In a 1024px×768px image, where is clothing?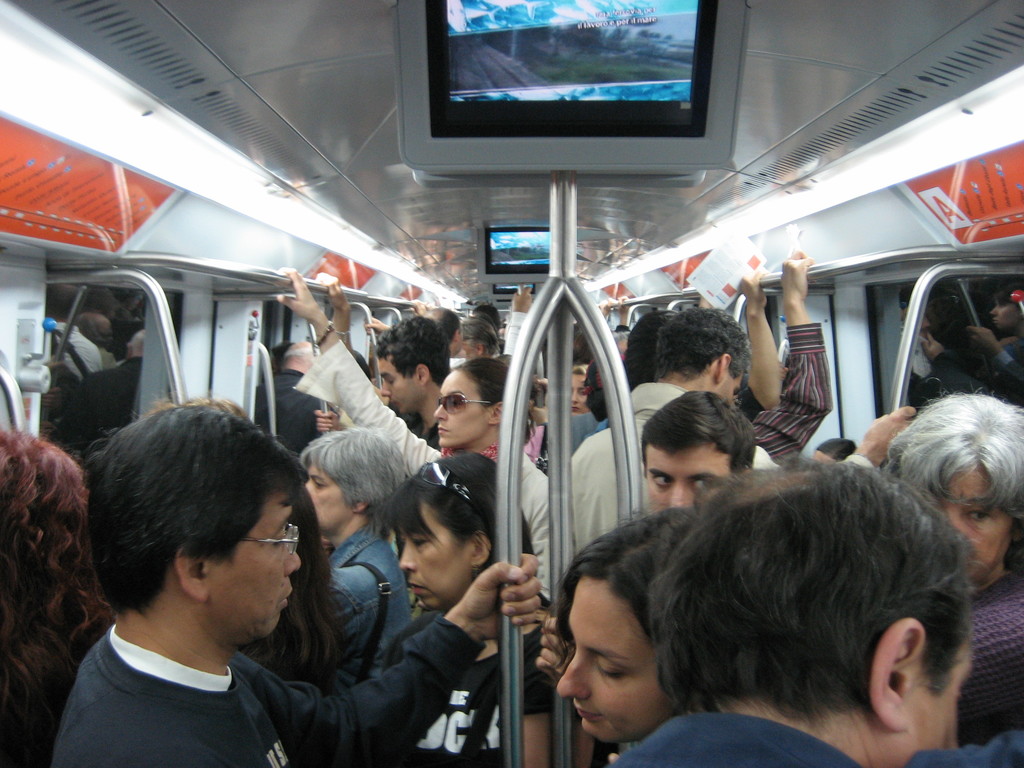
box=[322, 522, 420, 685].
